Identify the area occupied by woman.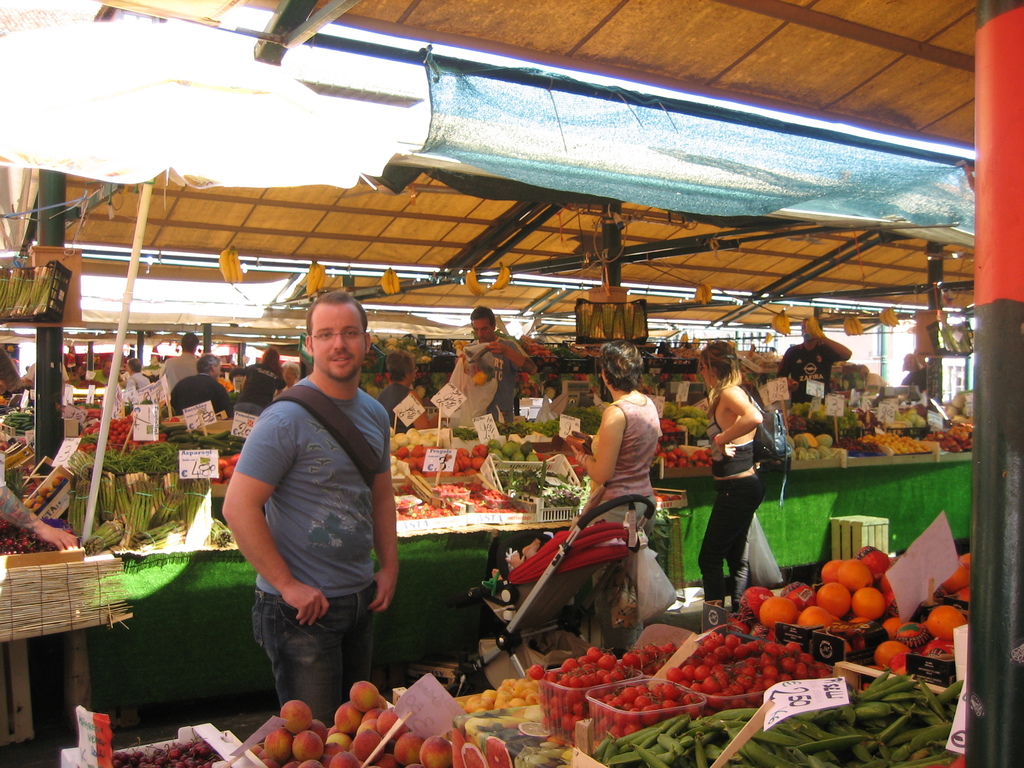
Area: 692:338:771:614.
